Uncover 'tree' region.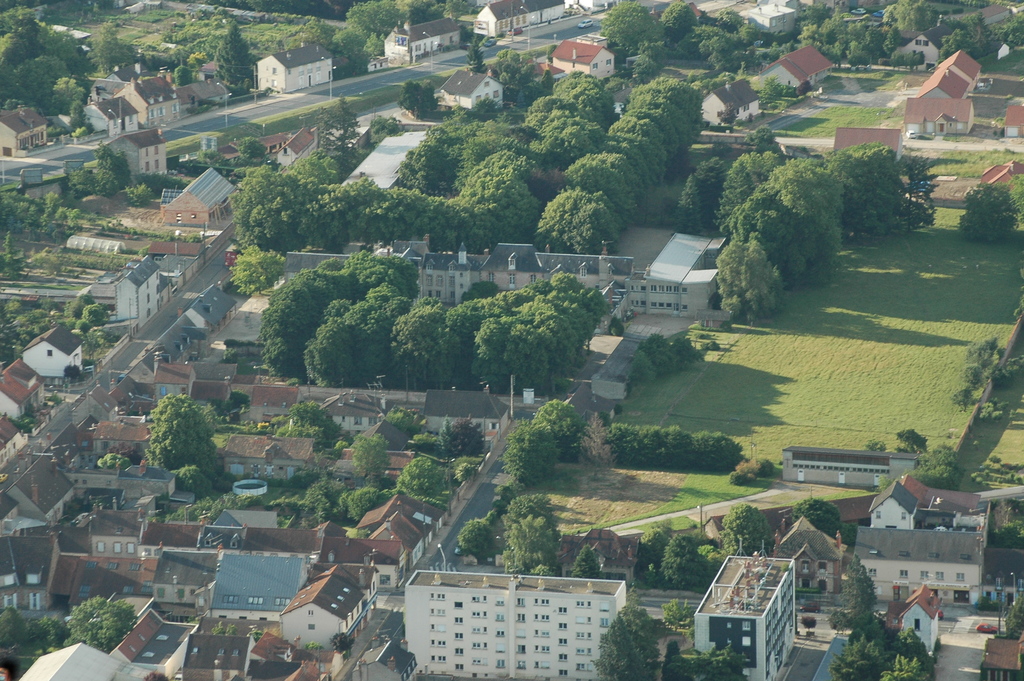
Uncovered: 143,391,221,480.
